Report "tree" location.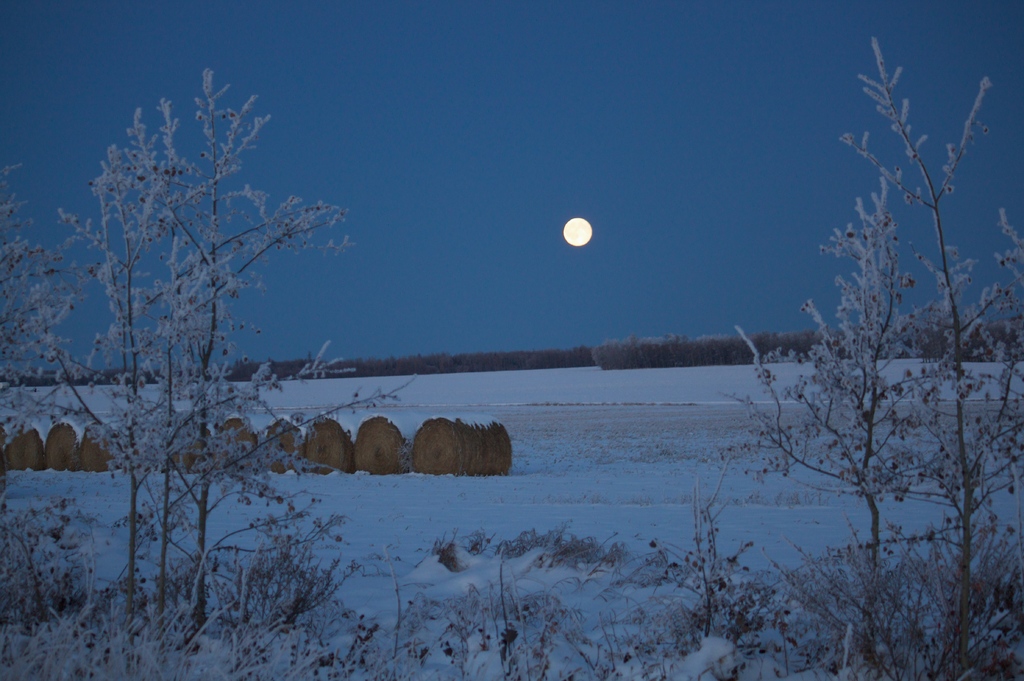
Report: (49, 60, 336, 611).
